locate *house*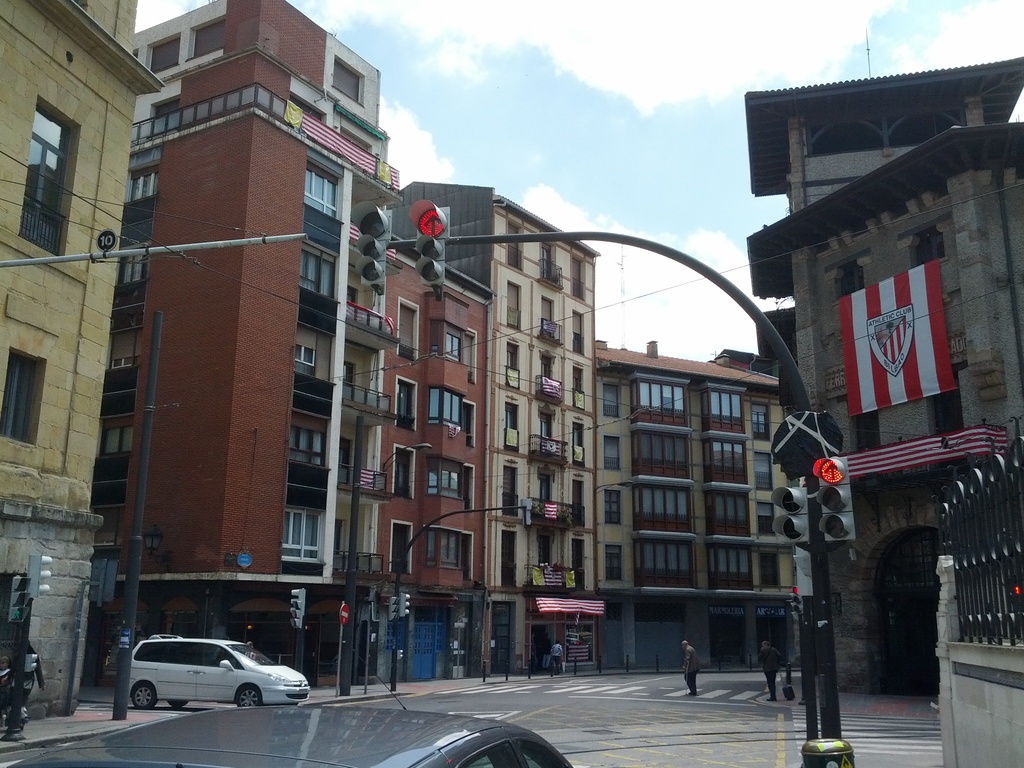
detection(740, 61, 1023, 699)
